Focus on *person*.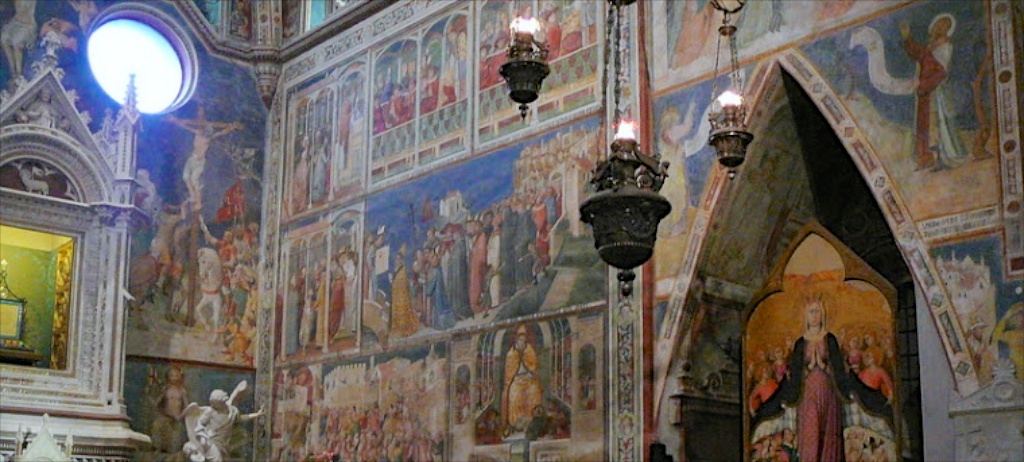
Focused at locate(150, 361, 199, 448).
